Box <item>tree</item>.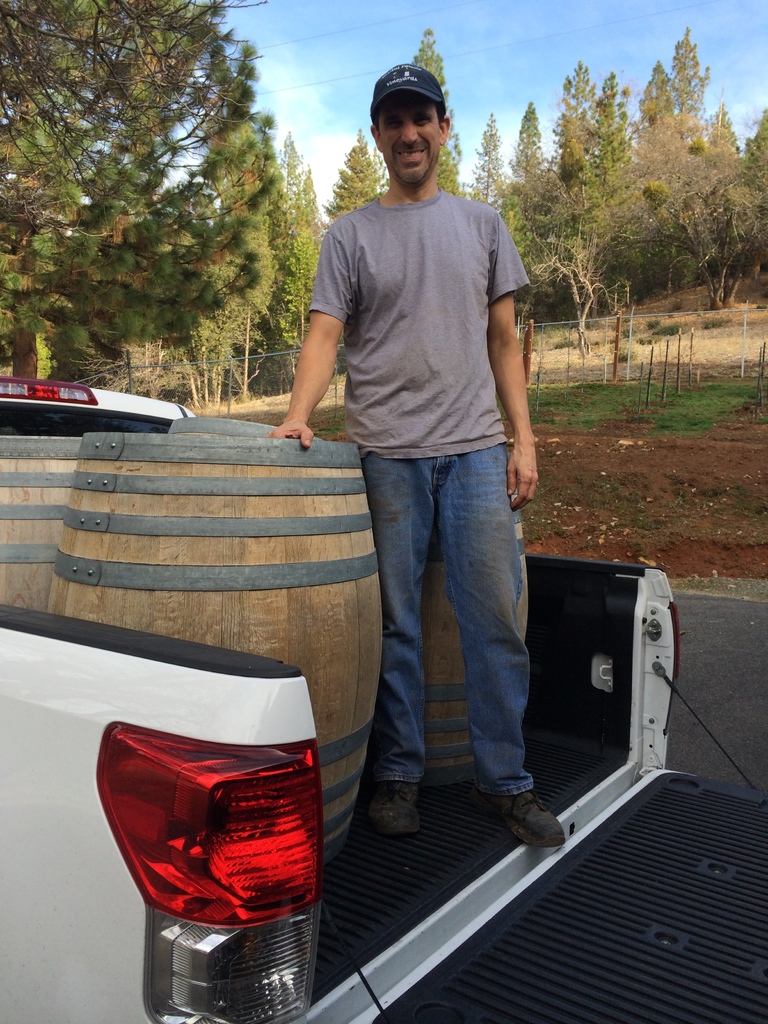
<box>322,134,399,225</box>.
